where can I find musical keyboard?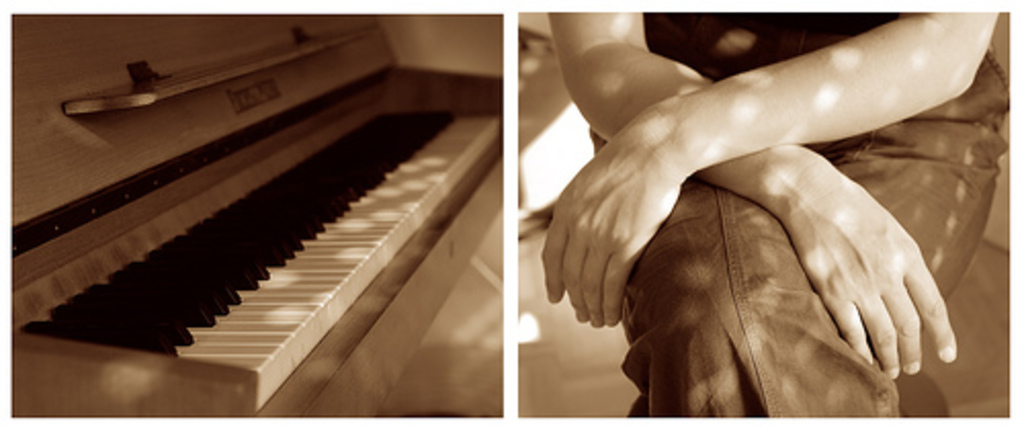
You can find it at left=20, top=109, right=498, bottom=409.
